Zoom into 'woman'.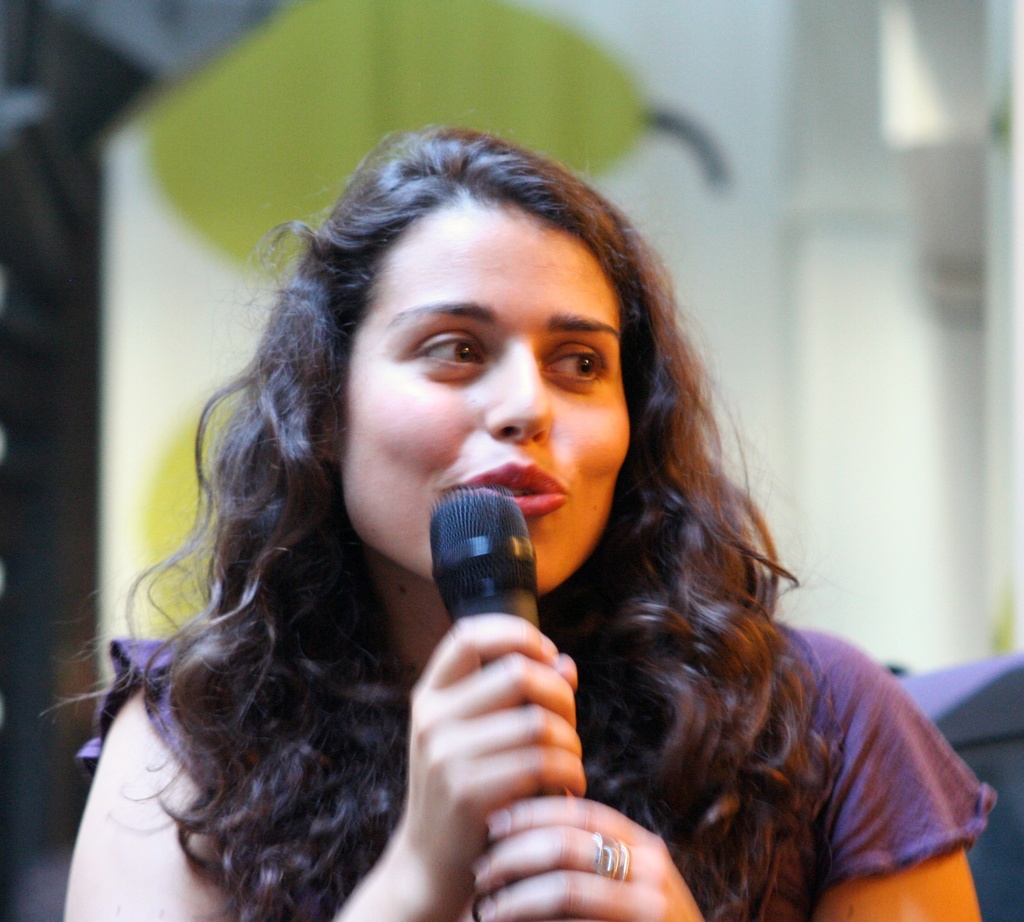
Zoom target: rect(100, 86, 1023, 921).
